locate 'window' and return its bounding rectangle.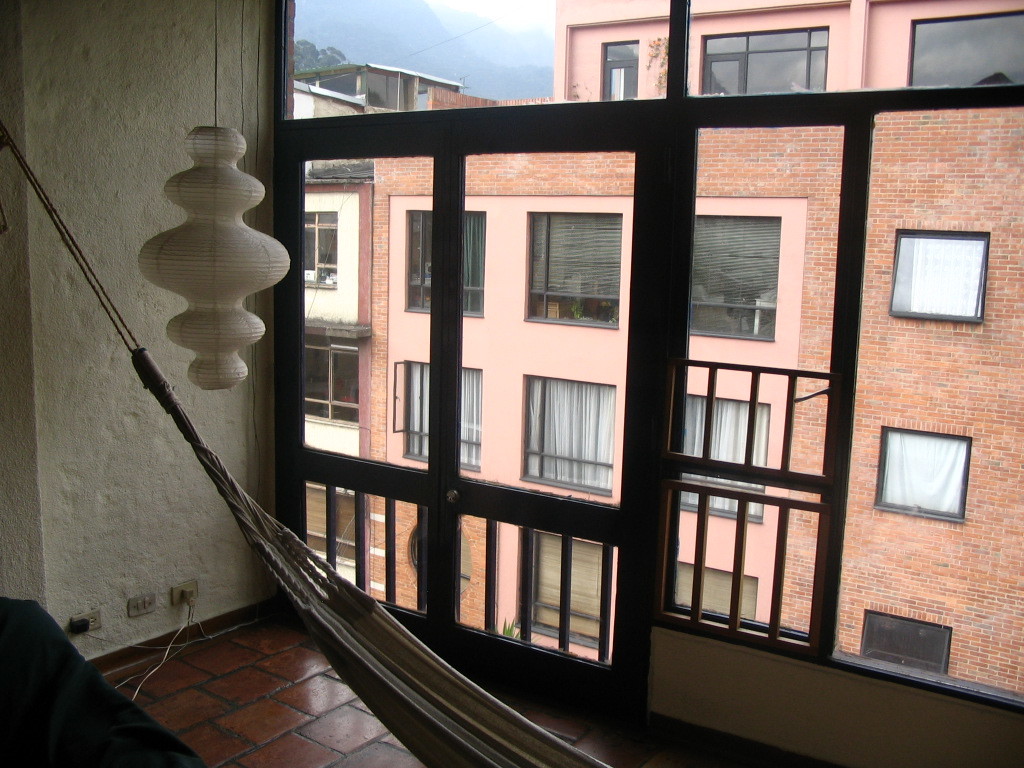
bbox=[300, 211, 336, 292].
